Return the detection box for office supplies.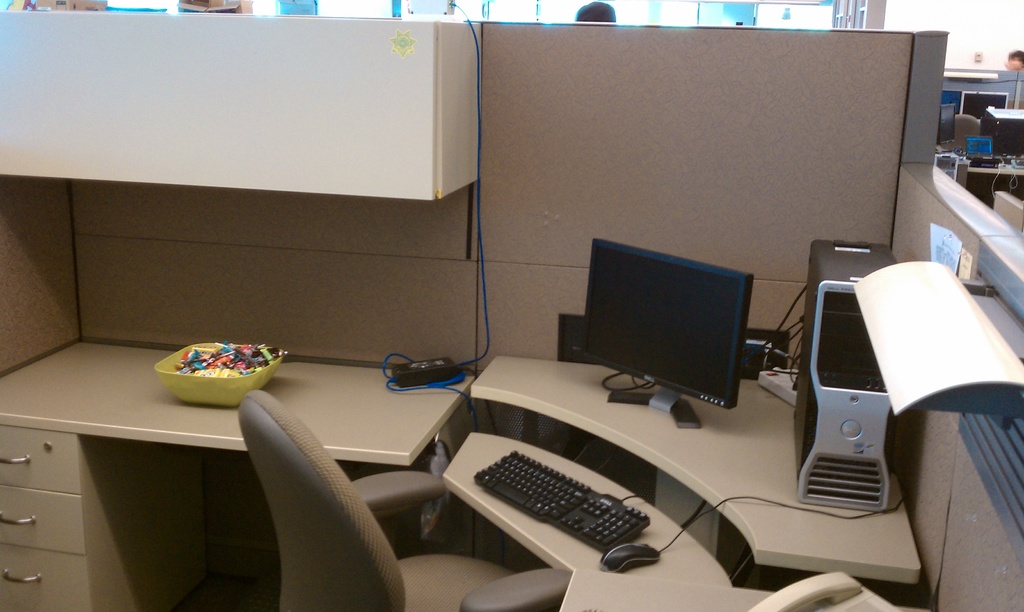
[left=600, top=544, right=659, bottom=571].
